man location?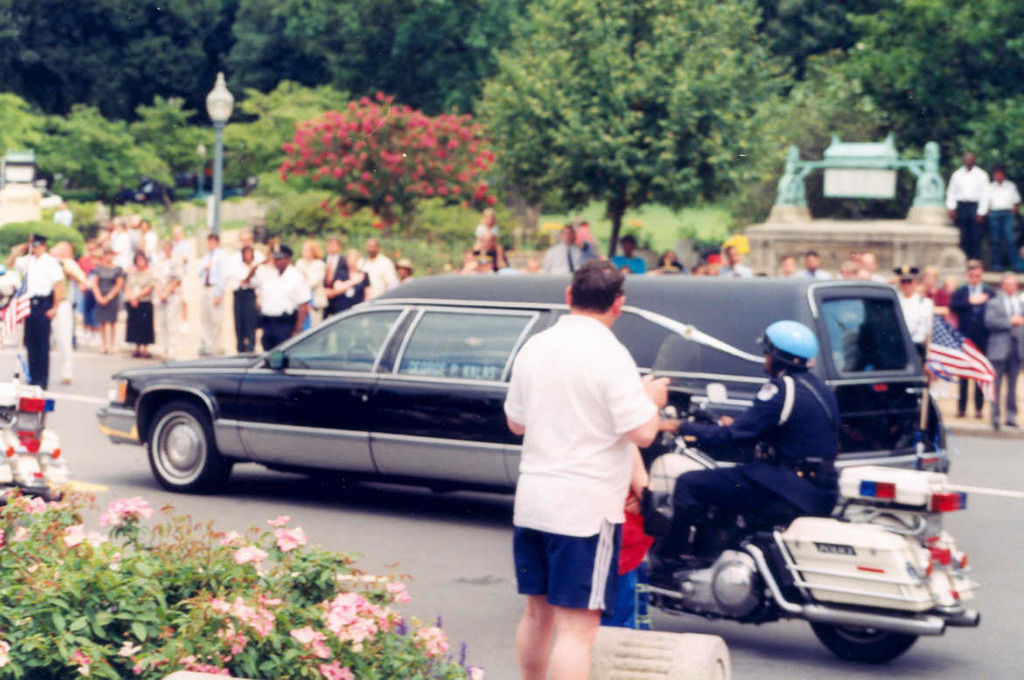
bbox=(322, 239, 349, 318)
